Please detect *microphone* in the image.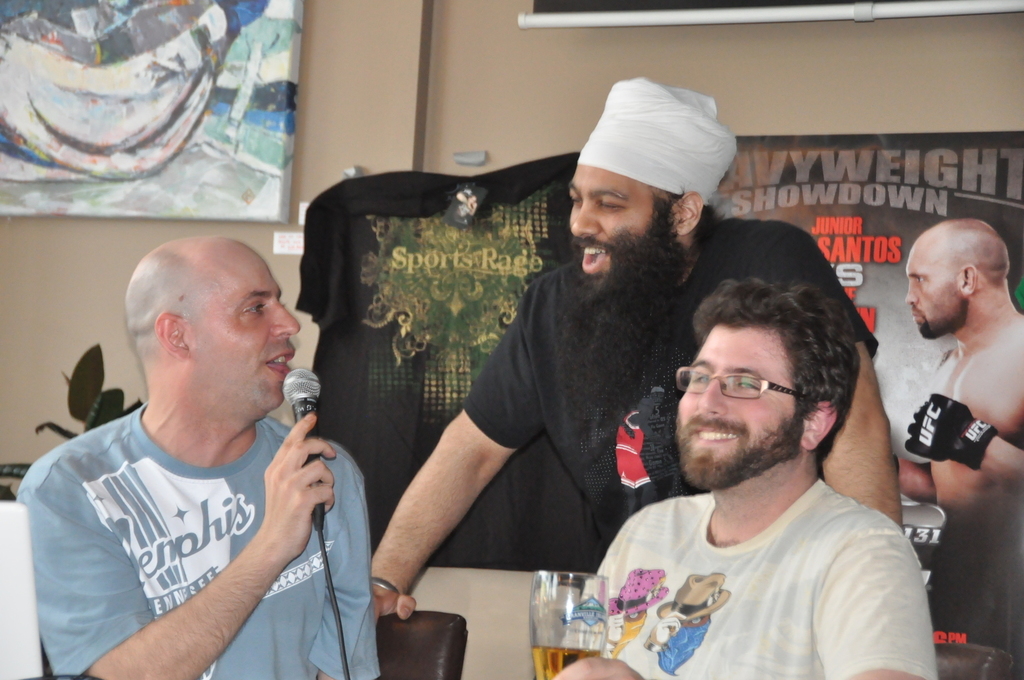
Rect(279, 368, 324, 509).
